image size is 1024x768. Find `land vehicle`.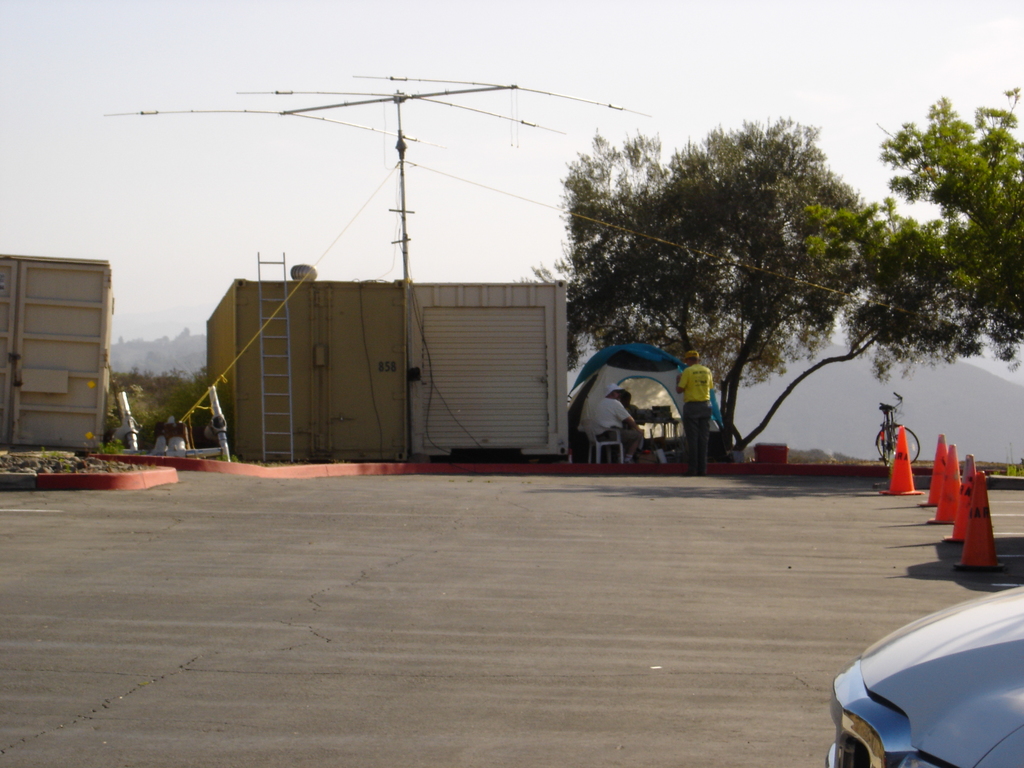
Rect(826, 588, 1023, 767).
